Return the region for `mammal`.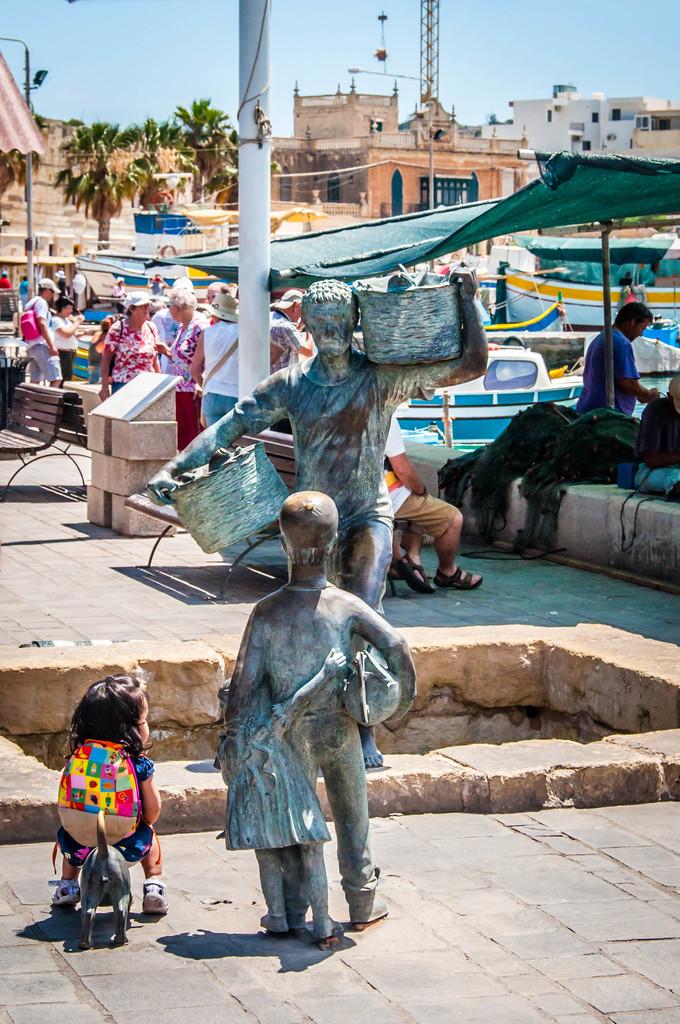
left=641, top=365, right=679, bottom=470.
